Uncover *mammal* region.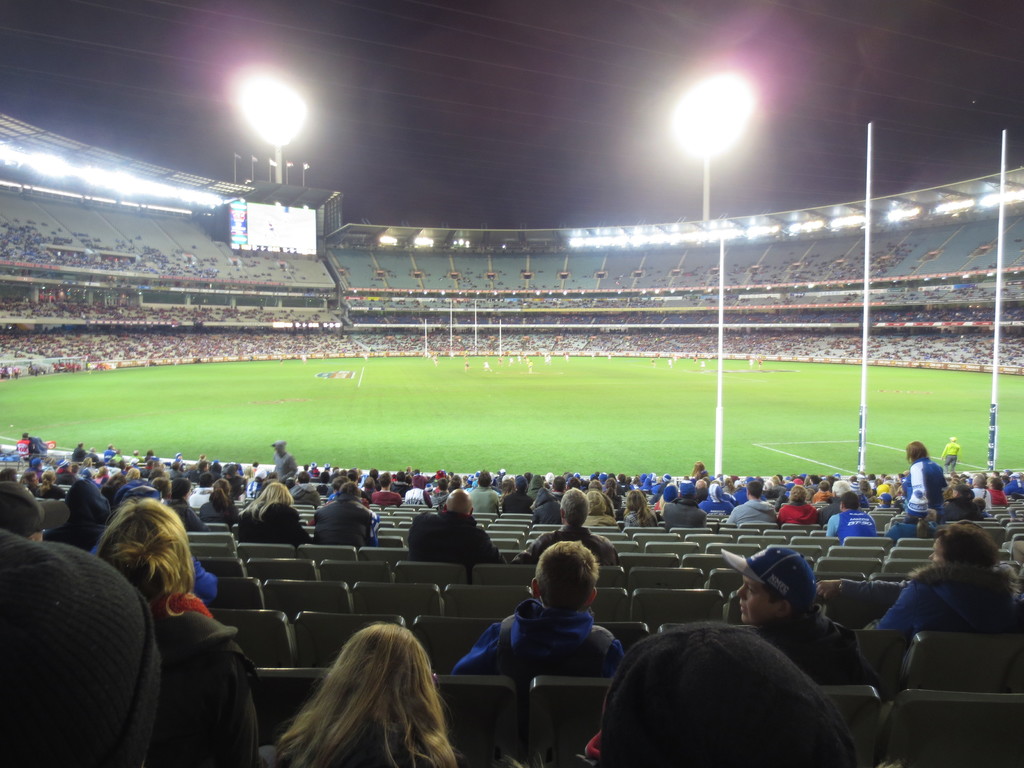
Uncovered: 816, 518, 1023, 634.
